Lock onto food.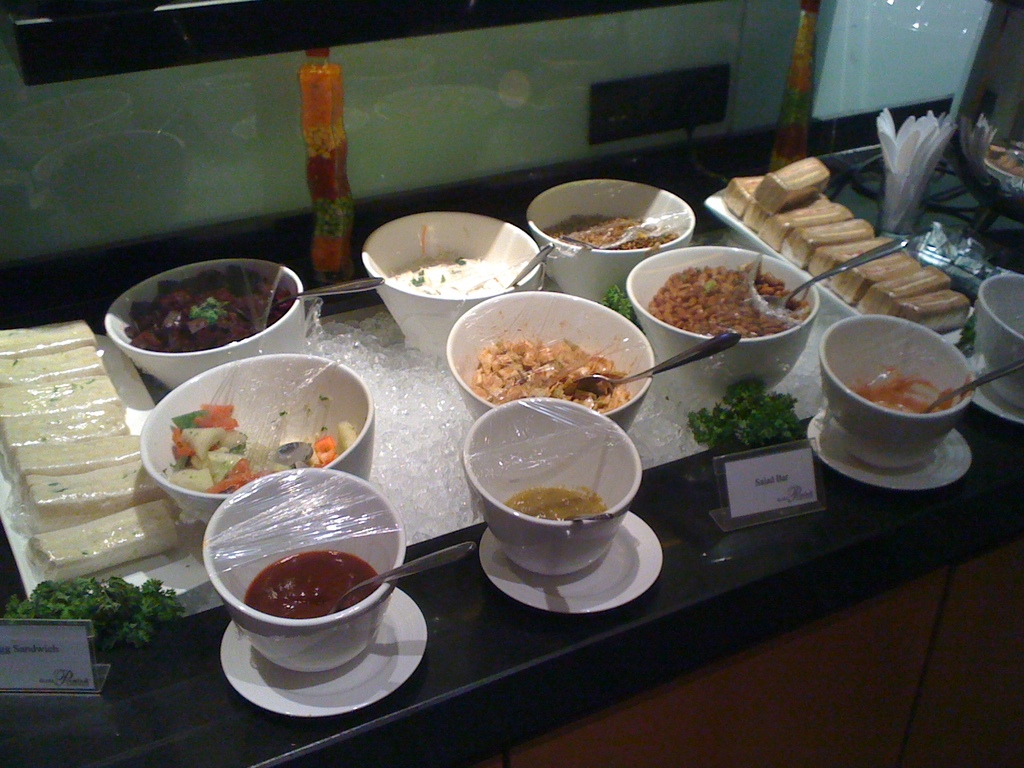
Locked: bbox=(241, 547, 382, 621).
